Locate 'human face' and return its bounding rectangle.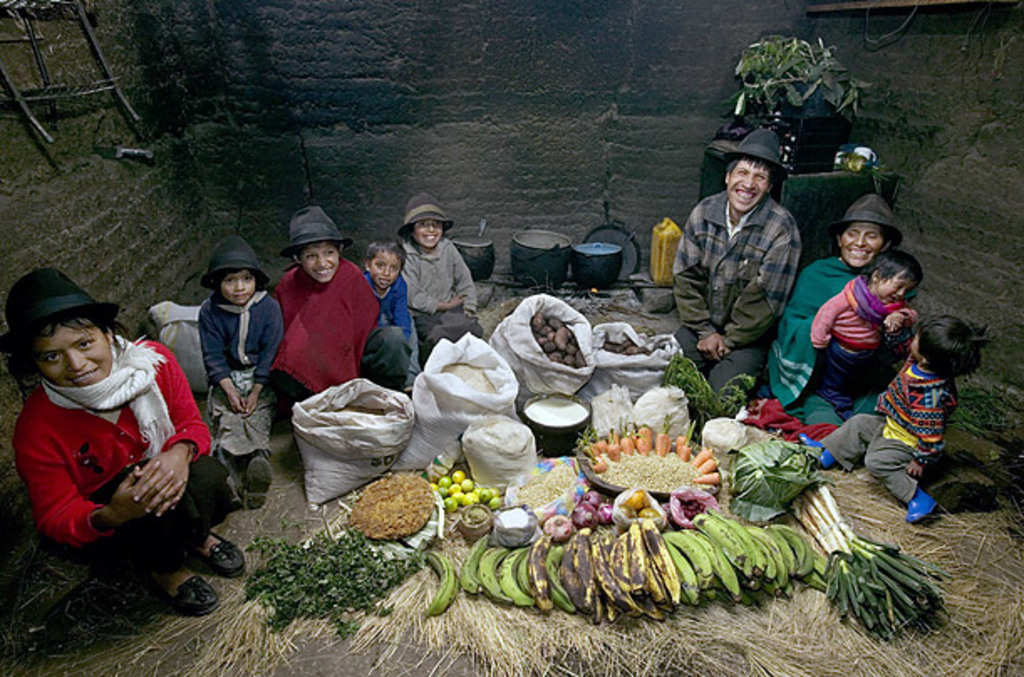
838/223/883/268.
